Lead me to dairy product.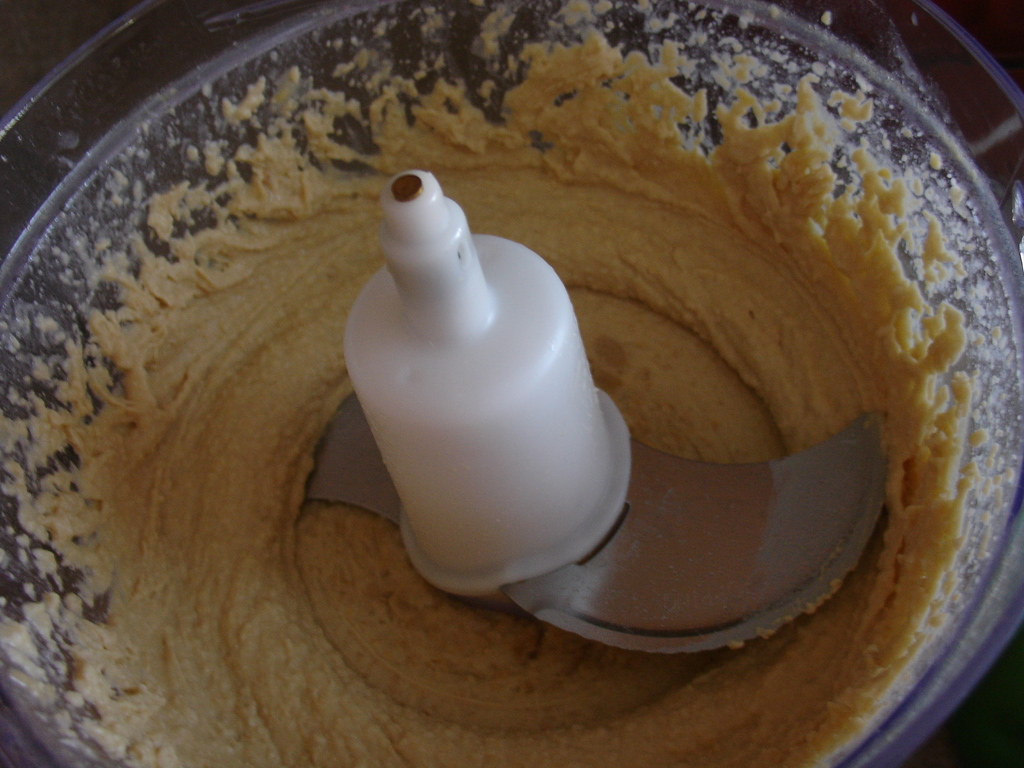
Lead to {"left": 35, "top": 42, "right": 975, "bottom": 767}.
